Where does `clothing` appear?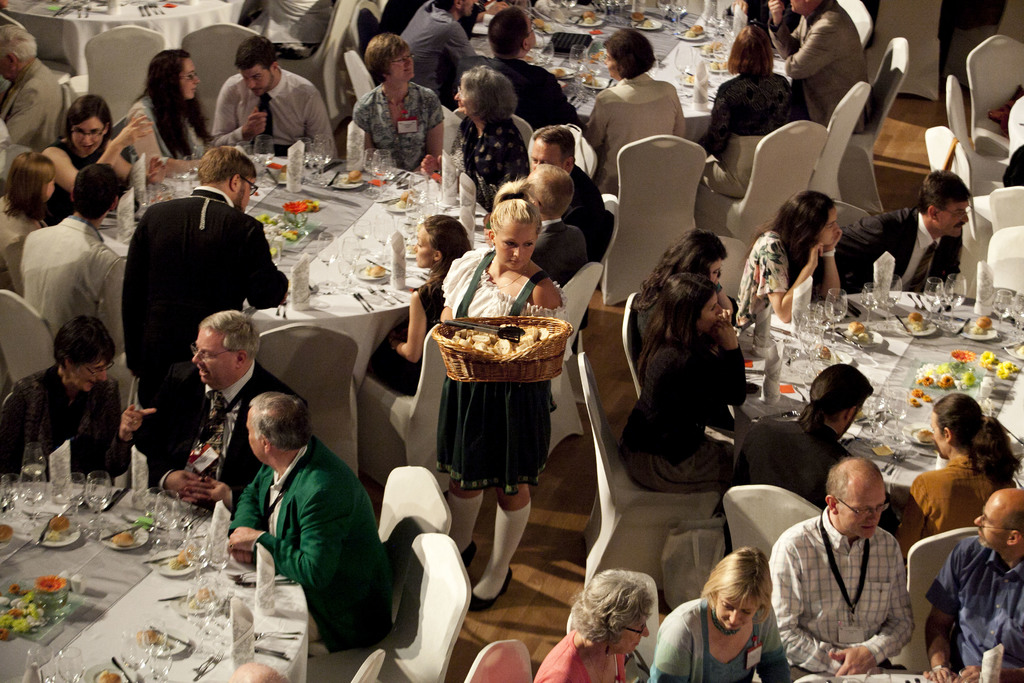
Appears at (x1=529, y1=215, x2=603, y2=273).
